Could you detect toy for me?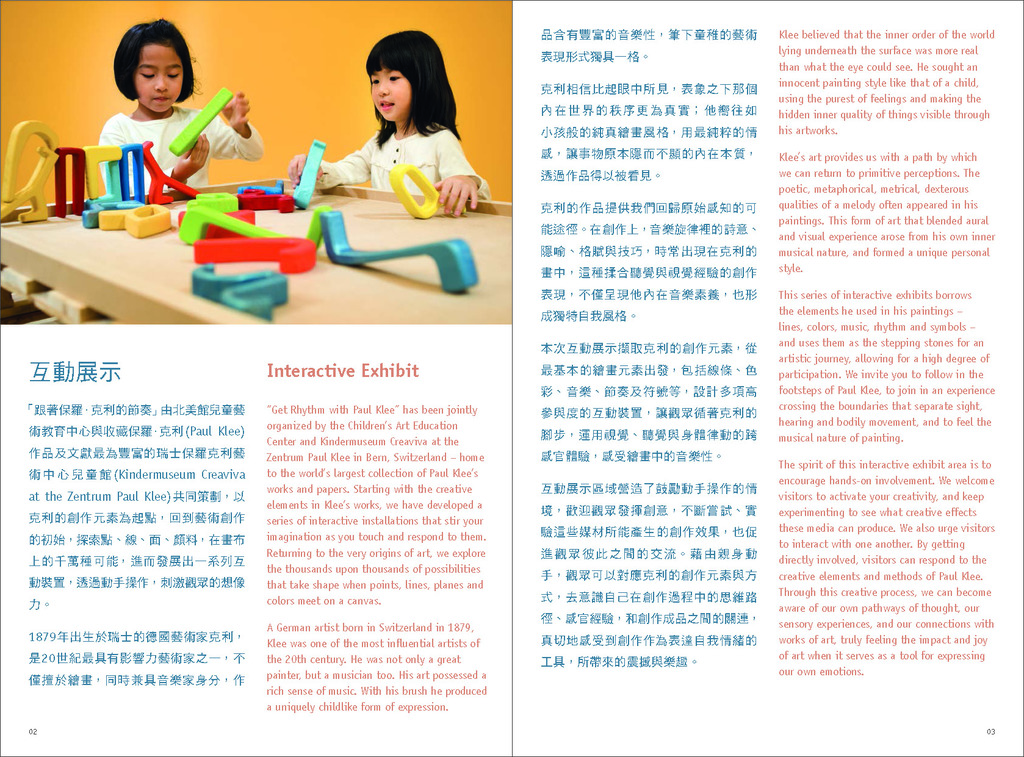
Detection result: (left=195, top=235, right=316, bottom=274).
